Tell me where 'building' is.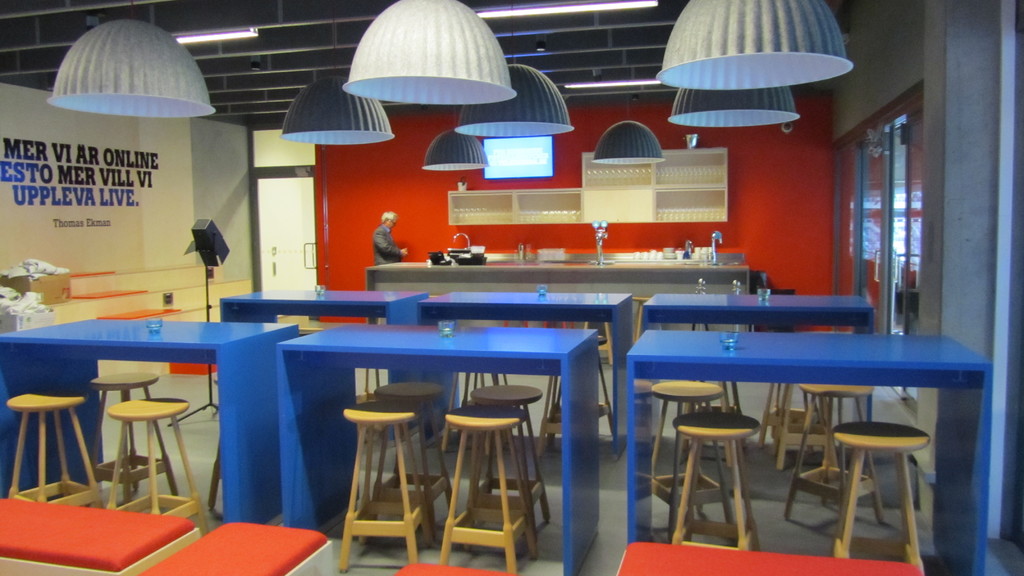
'building' is at Rect(0, 0, 1023, 575).
